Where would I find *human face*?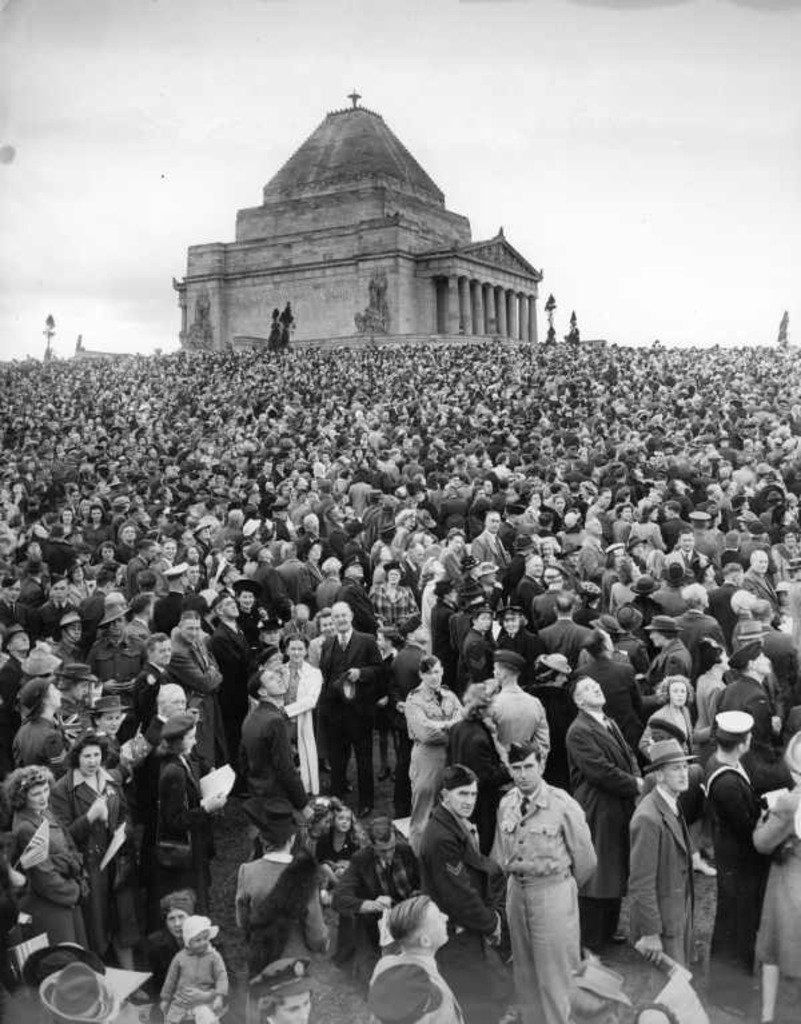
At bbox=(581, 682, 605, 712).
